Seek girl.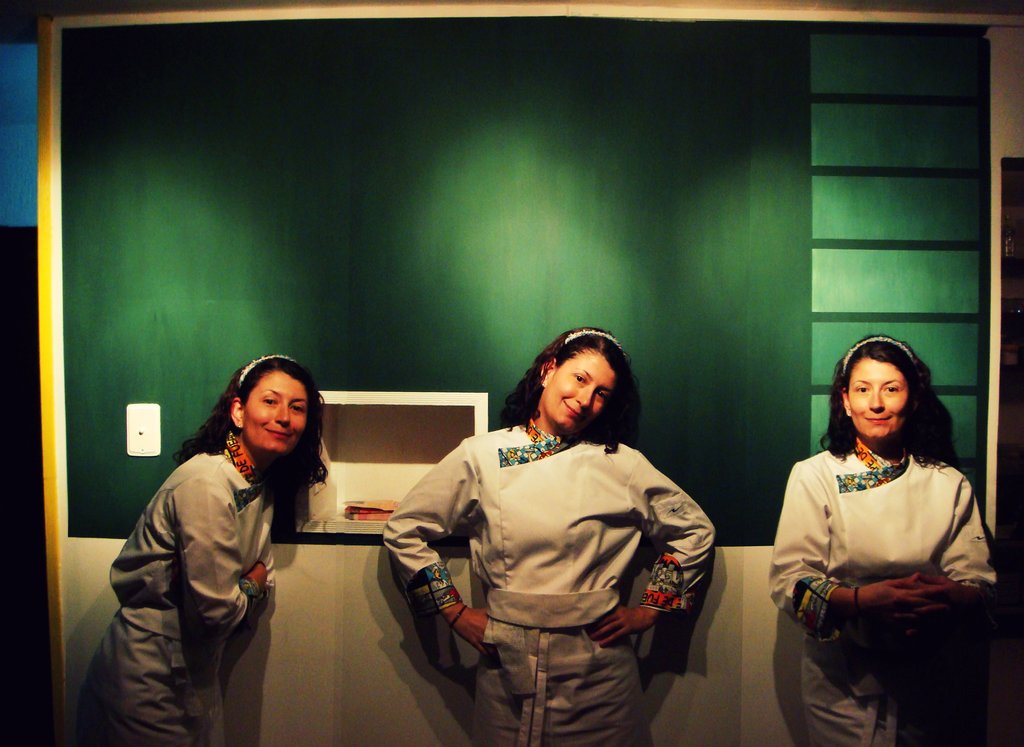
left=109, top=352, right=334, bottom=746.
